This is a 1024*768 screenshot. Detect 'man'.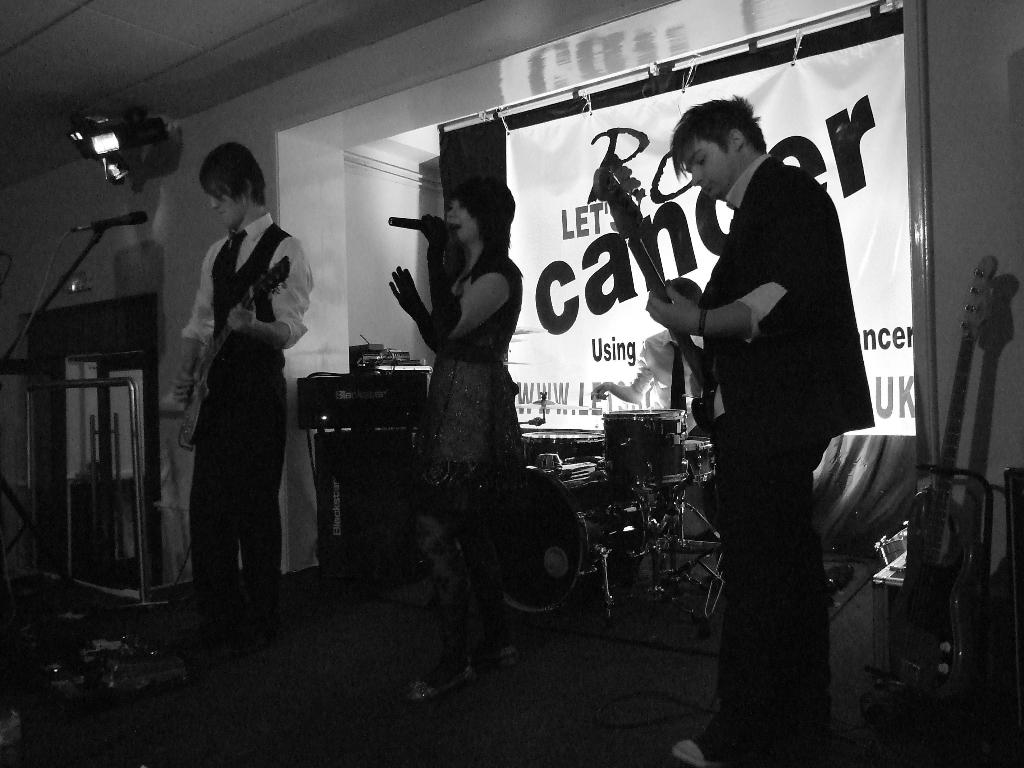
select_region(170, 140, 314, 663).
